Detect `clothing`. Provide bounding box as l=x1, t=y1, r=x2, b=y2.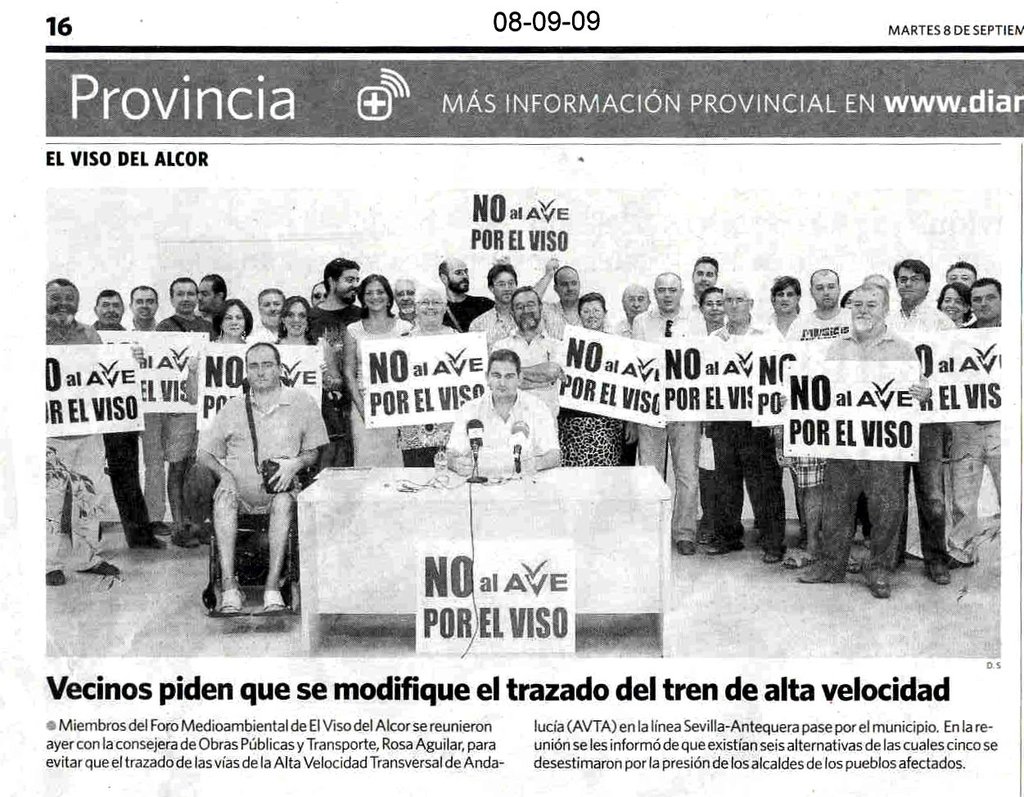
l=461, t=301, r=523, b=353.
